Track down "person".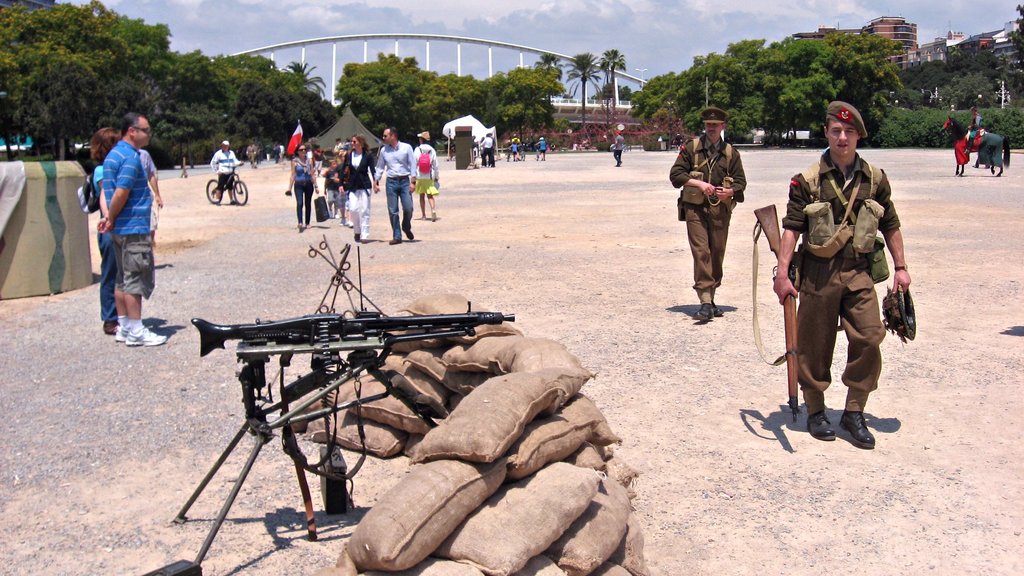
Tracked to {"x1": 243, "y1": 140, "x2": 257, "y2": 170}.
